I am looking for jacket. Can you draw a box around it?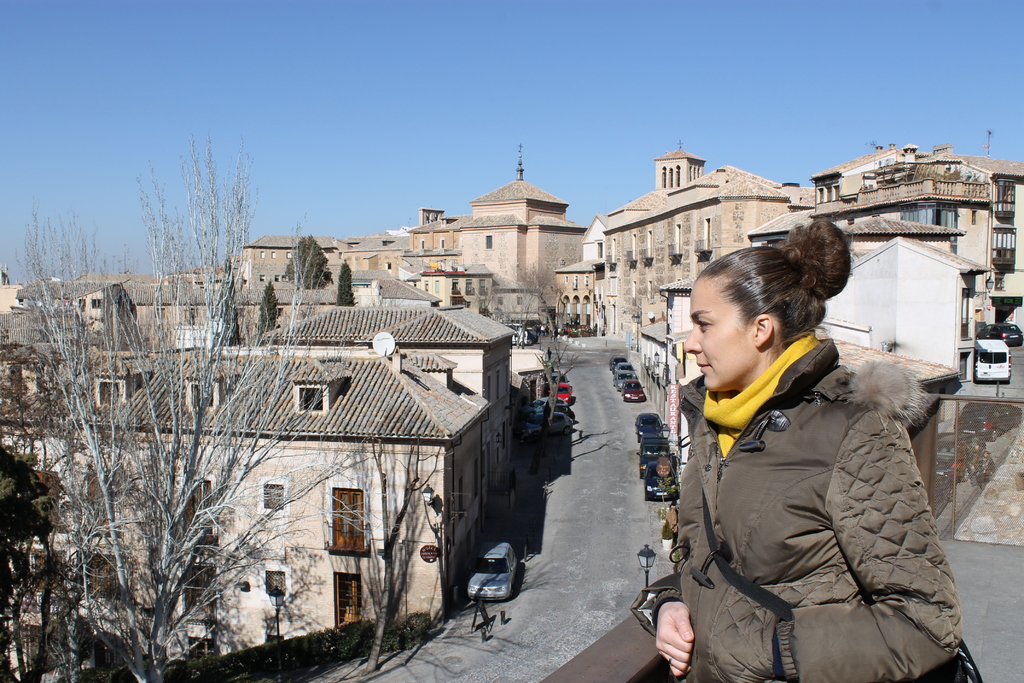
Sure, the bounding box is 661 338 980 682.
